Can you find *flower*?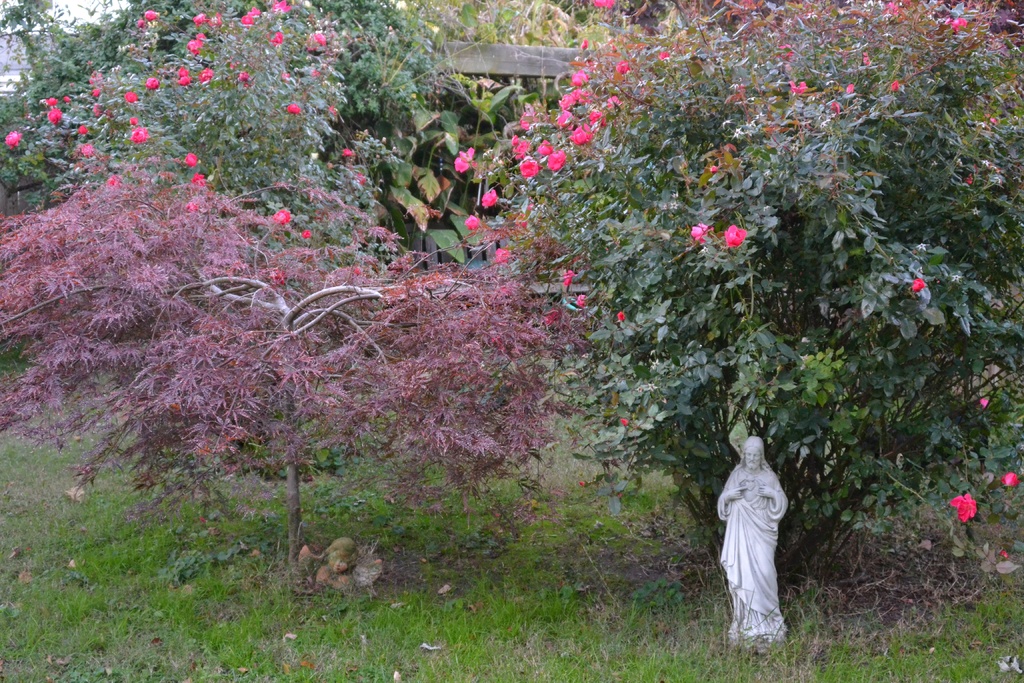
Yes, bounding box: (x1=911, y1=279, x2=927, y2=294).
